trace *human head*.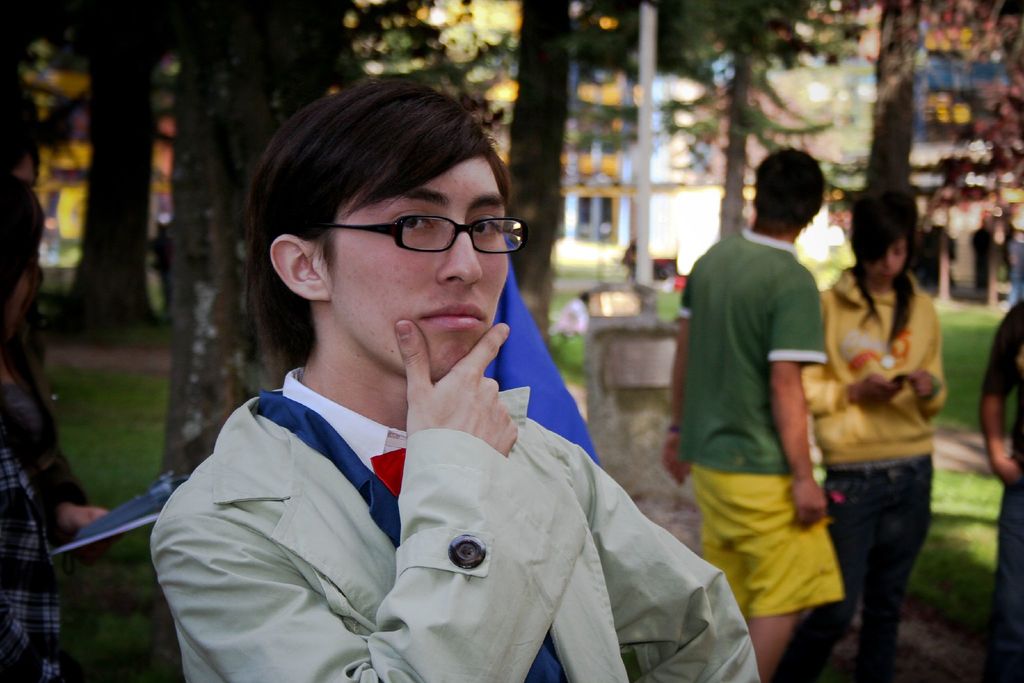
Traced to {"left": 242, "top": 88, "right": 535, "bottom": 366}.
